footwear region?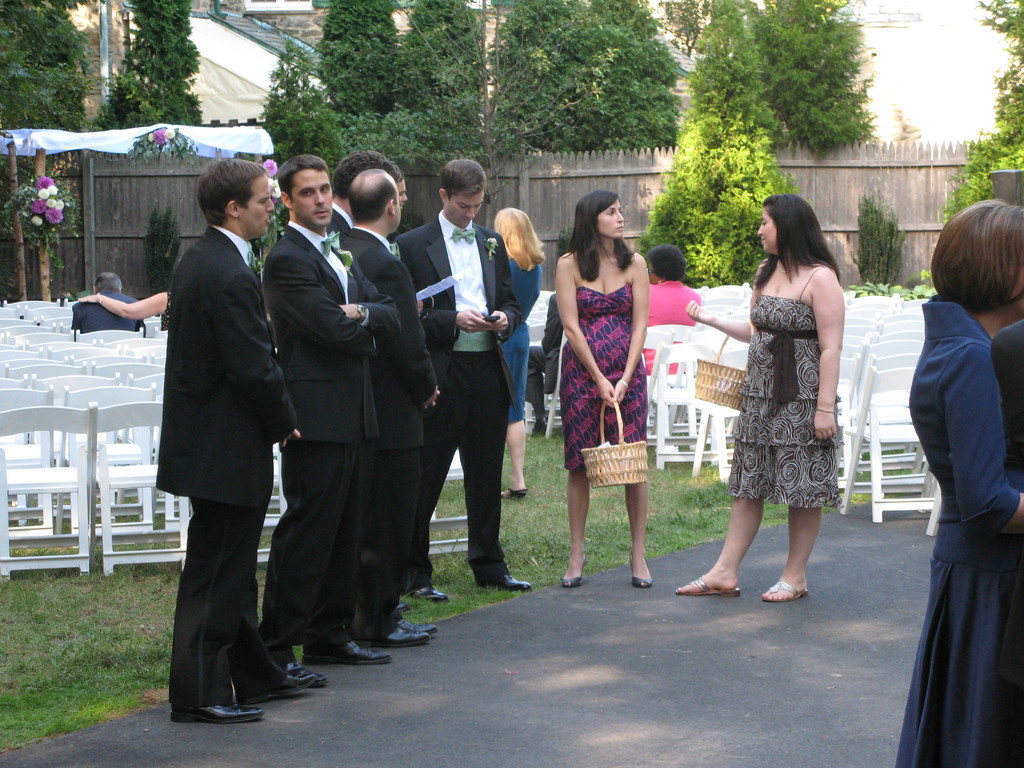
(x1=242, y1=665, x2=314, y2=702)
